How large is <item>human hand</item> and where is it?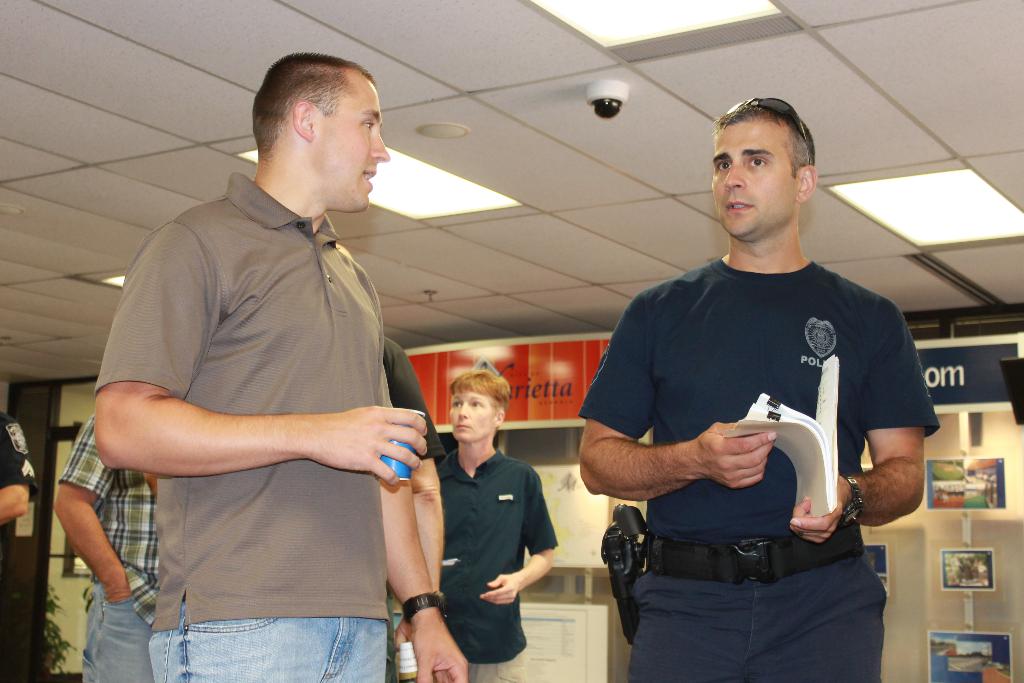
Bounding box: 264 399 438 495.
